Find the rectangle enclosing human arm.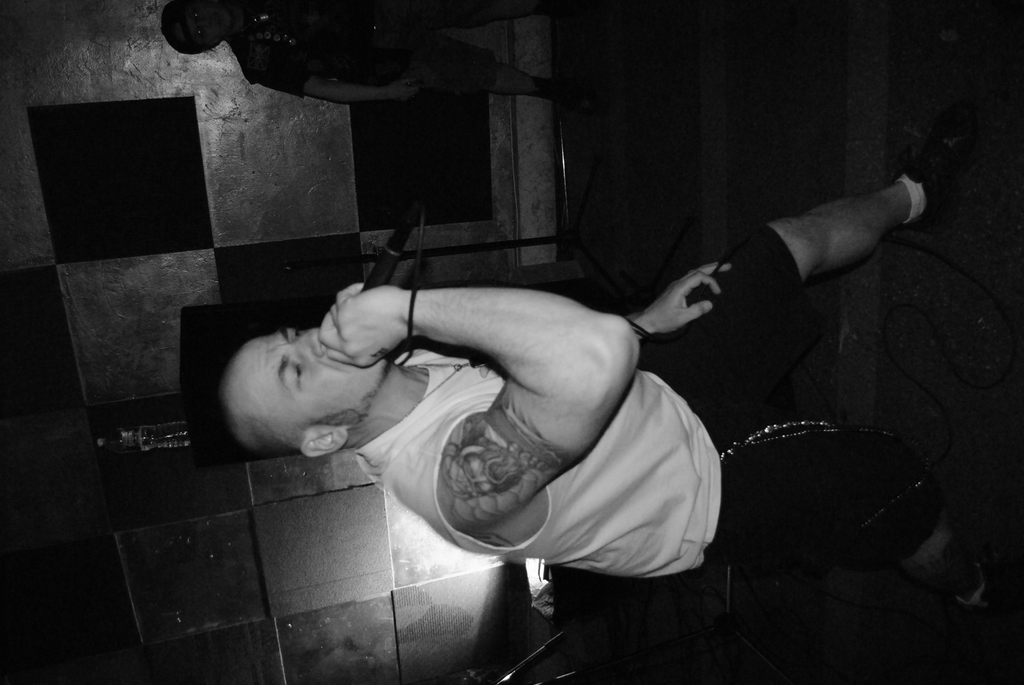
{"left": 243, "top": 56, "right": 420, "bottom": 104}.
